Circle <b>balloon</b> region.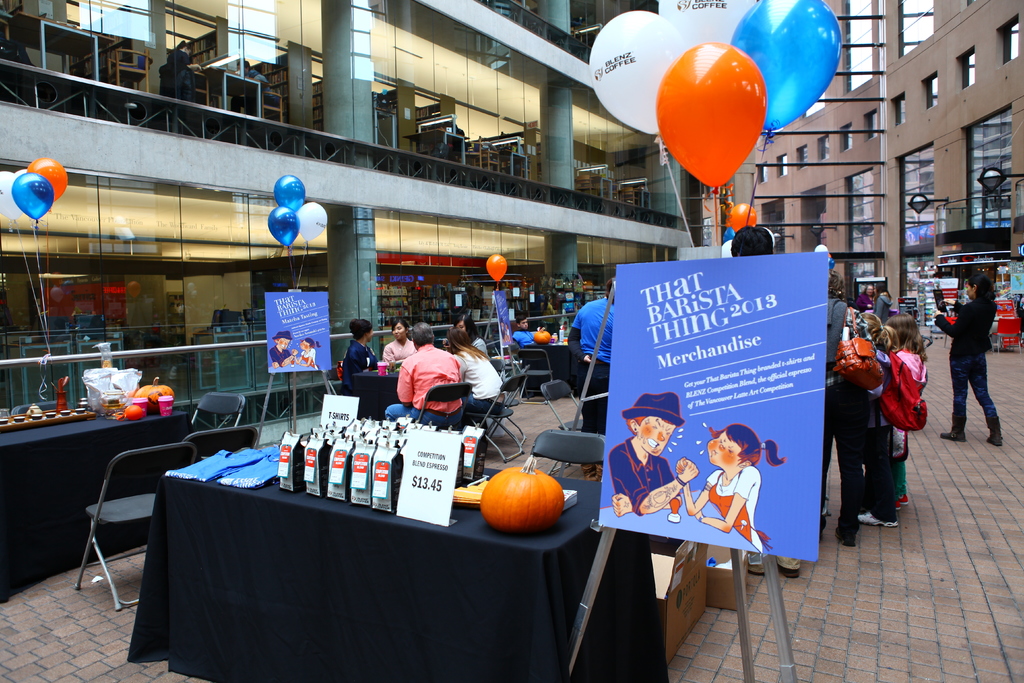
Region: <bbox>0, 170, 22, 220</bbox>.
